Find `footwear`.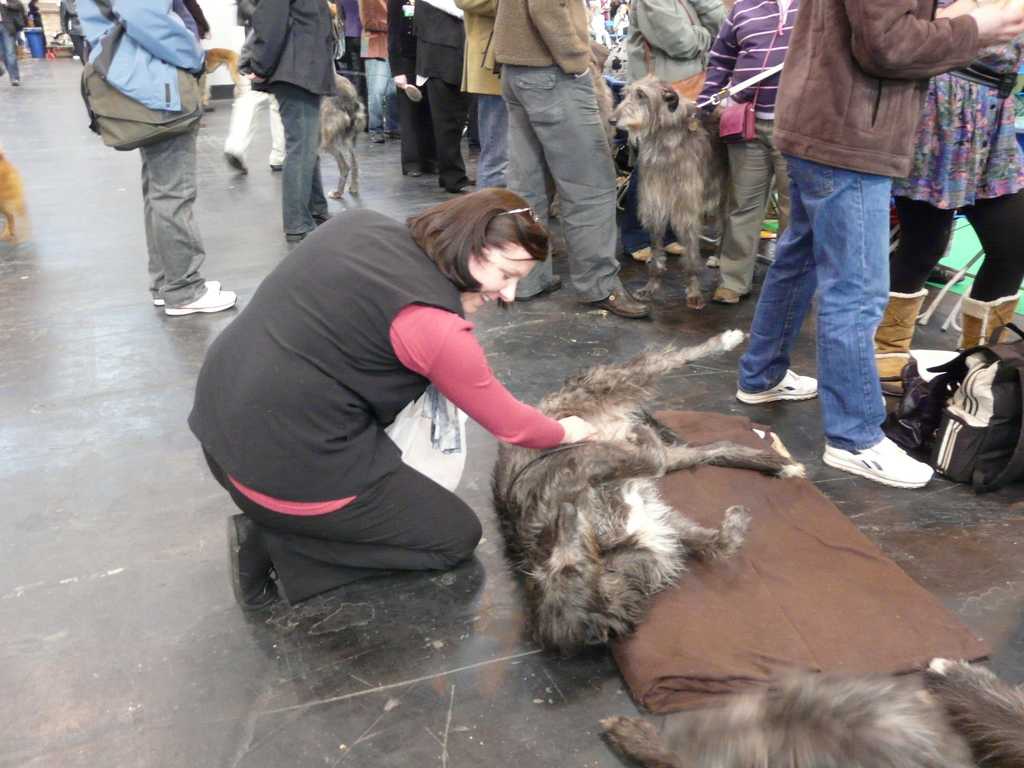
detection(223, 514, 283, 611).
